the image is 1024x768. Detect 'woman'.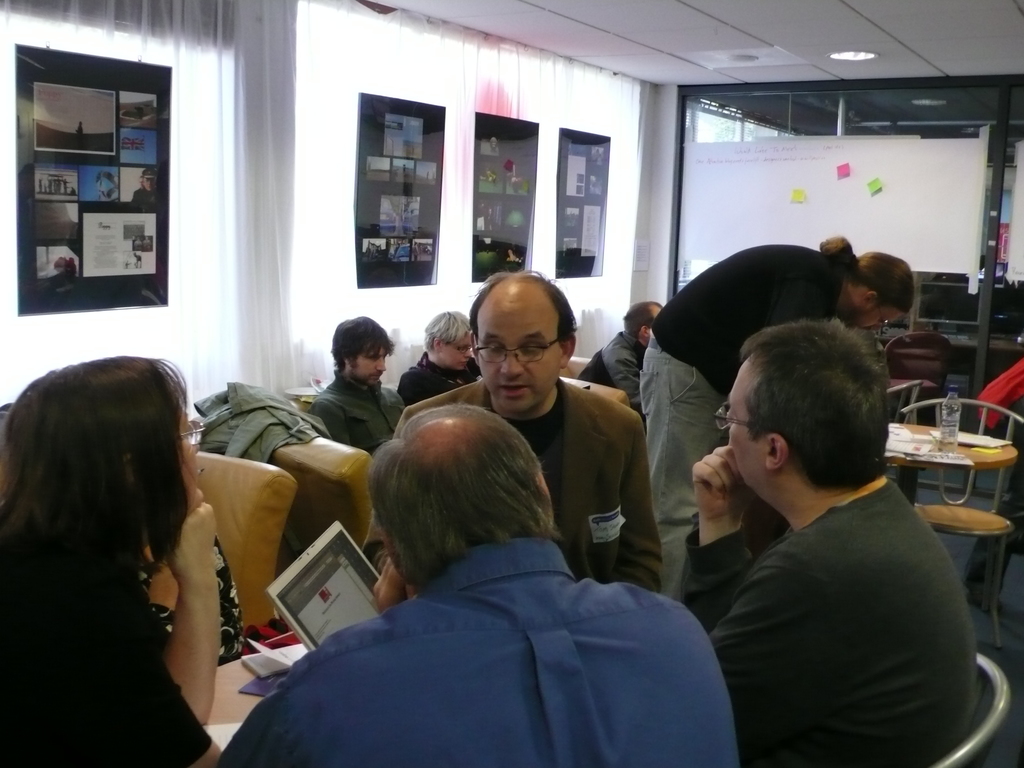
Detection: (24, 308, 257, 767).
